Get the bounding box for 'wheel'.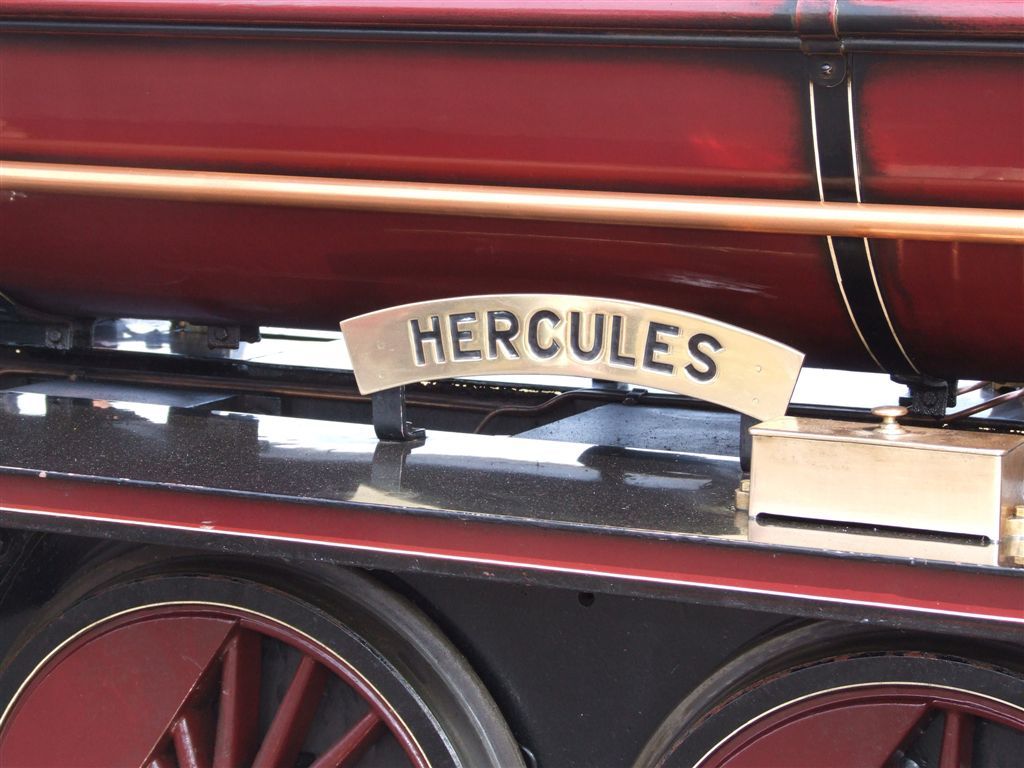
box(629, 615, 1023, 767).
